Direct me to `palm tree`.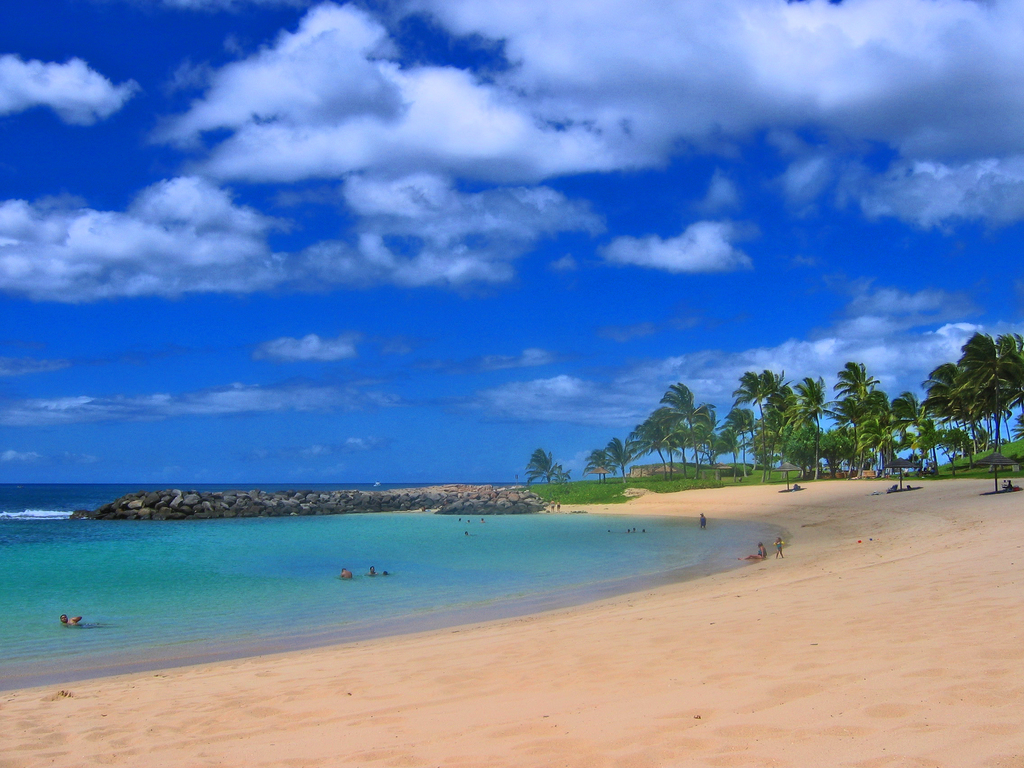
Direction: bbox(783, 369, 817, 472).
